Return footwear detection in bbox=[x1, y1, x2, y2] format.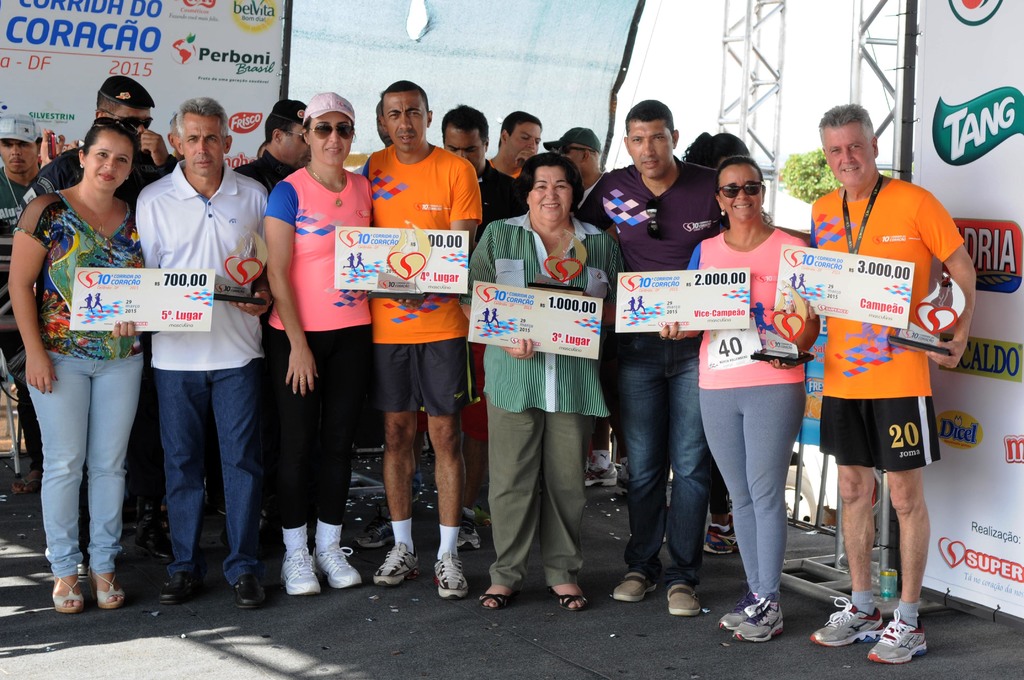
bbox=[701, 523, 736, 557].
